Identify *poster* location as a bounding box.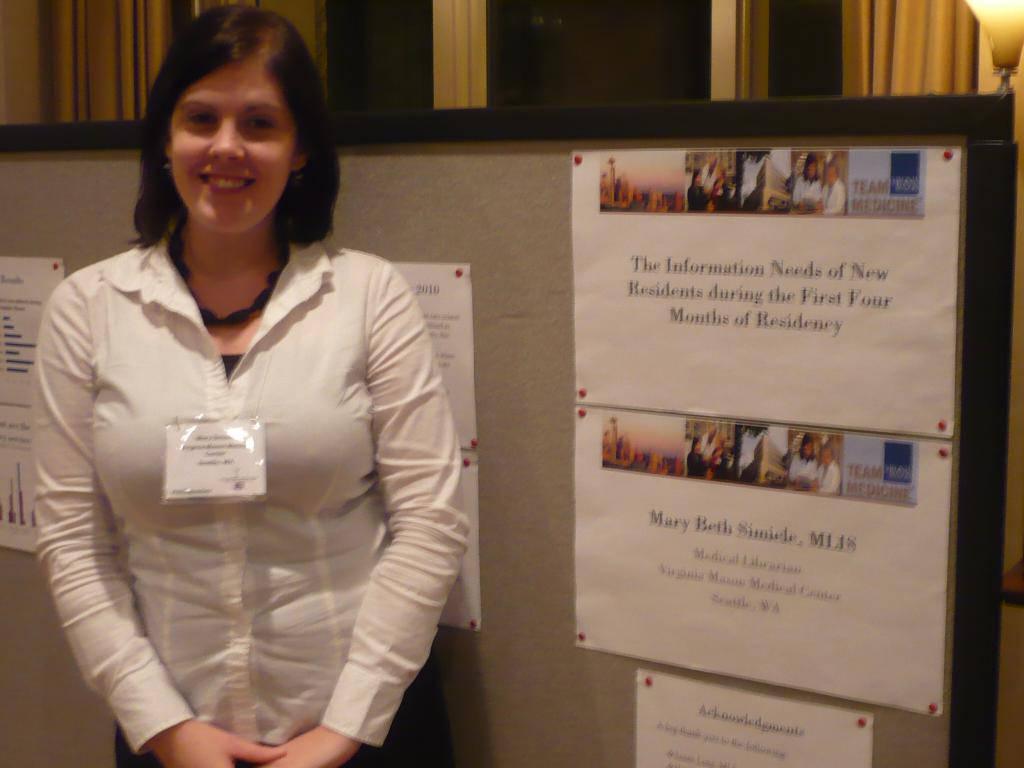
<bbox>571, 149, 958, 434</bbox>.
